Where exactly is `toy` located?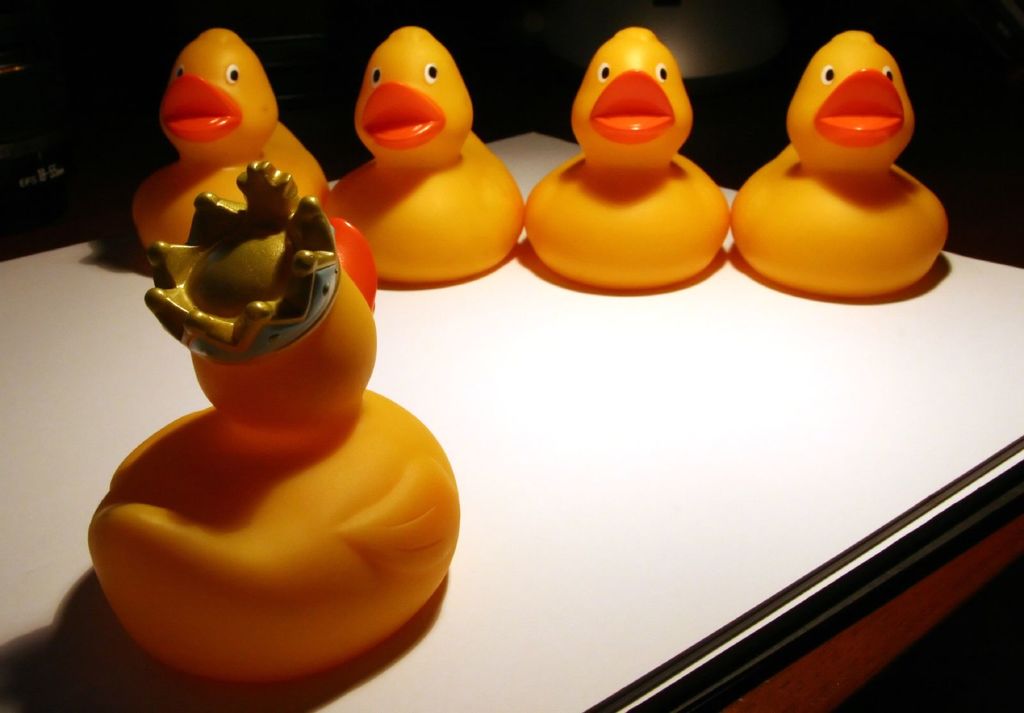
Its bounding box is <region>527, 26, 737, 294</region>.
